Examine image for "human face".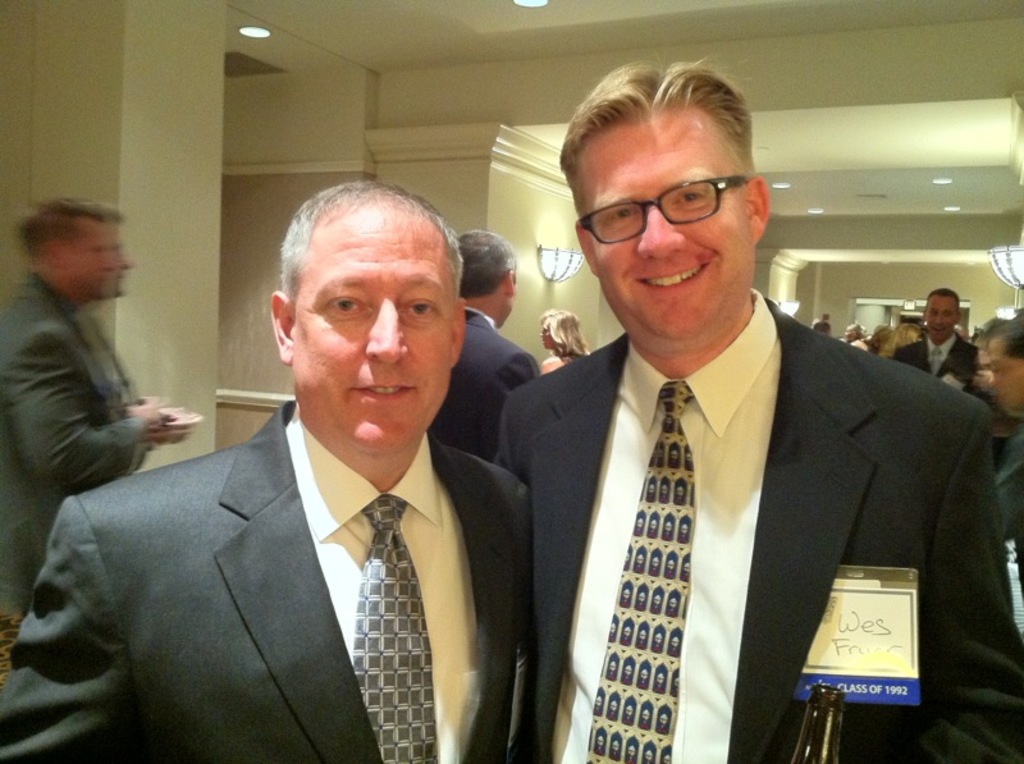
Examination result: select_region(989, 338, 1023, 412).
